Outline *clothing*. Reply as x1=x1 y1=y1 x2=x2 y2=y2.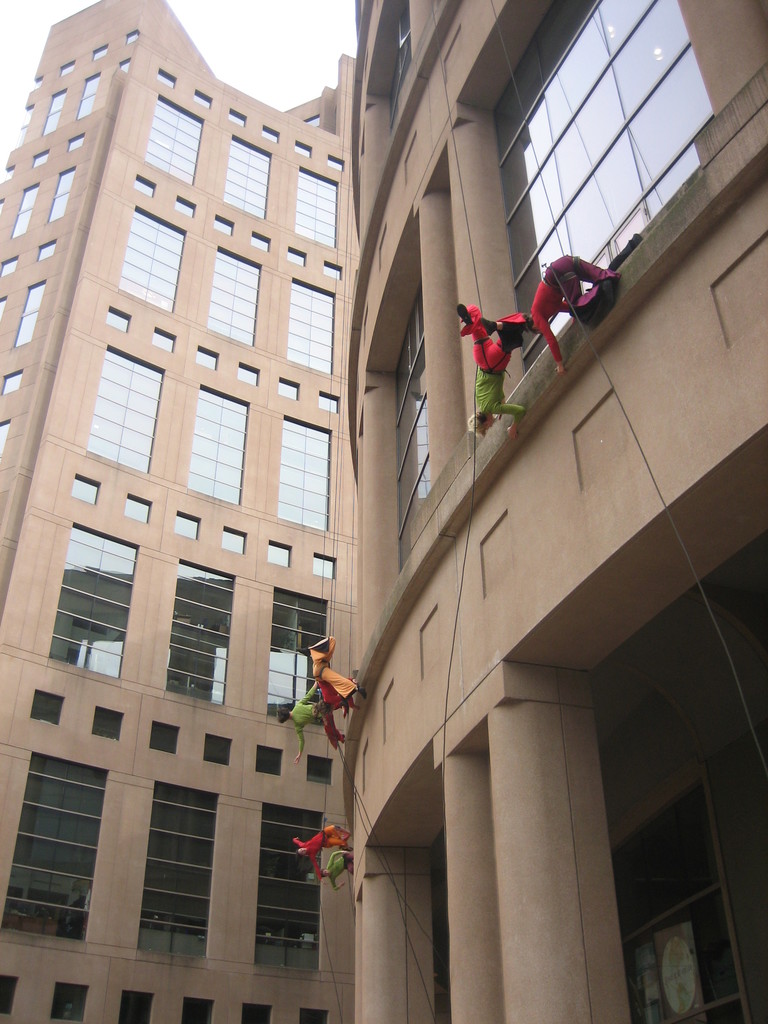
x1=282 y1=696 x2=350 y2=730.
